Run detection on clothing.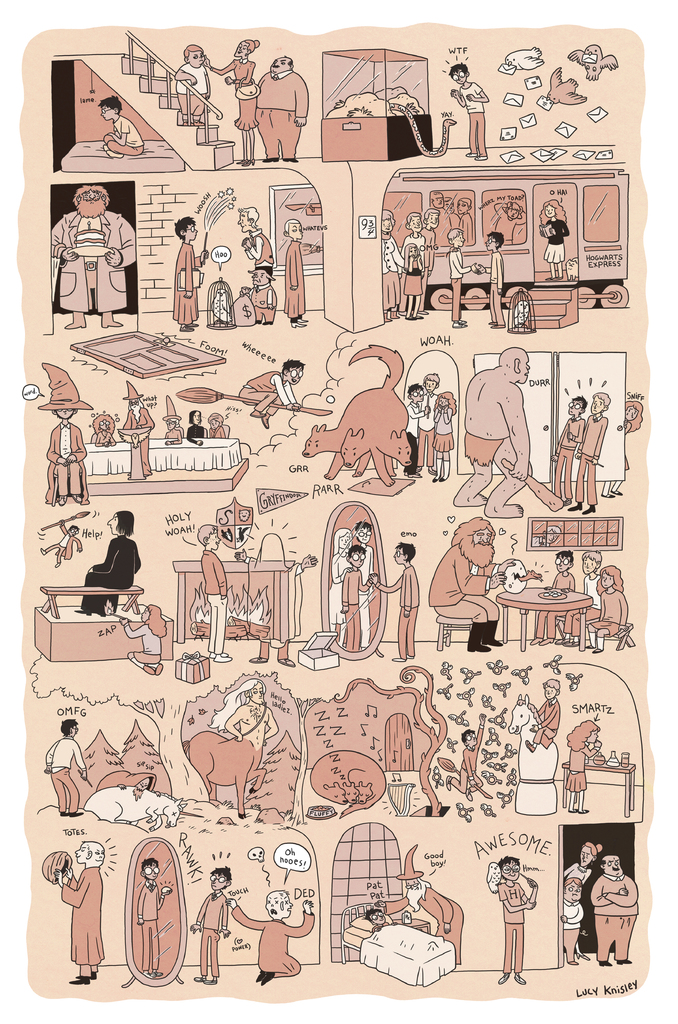
Result: l=484, t=246, r=510, b=324.
